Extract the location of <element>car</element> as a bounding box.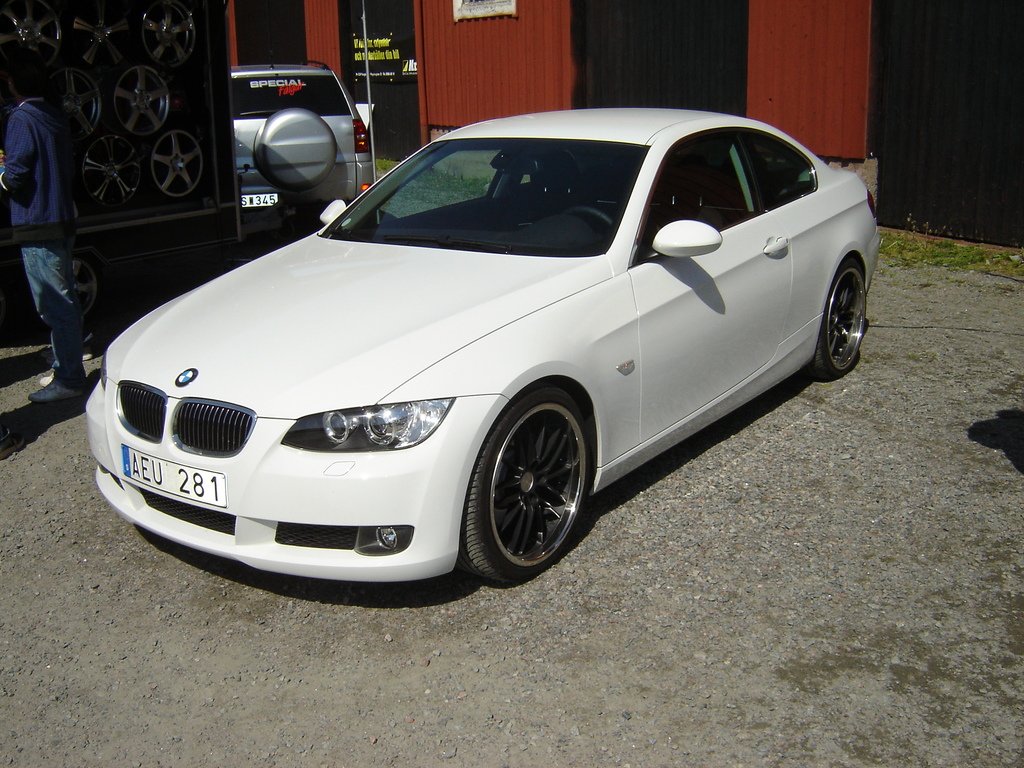
{"left": 225, "top": 51, "right": 372, "bottom": 230}.
